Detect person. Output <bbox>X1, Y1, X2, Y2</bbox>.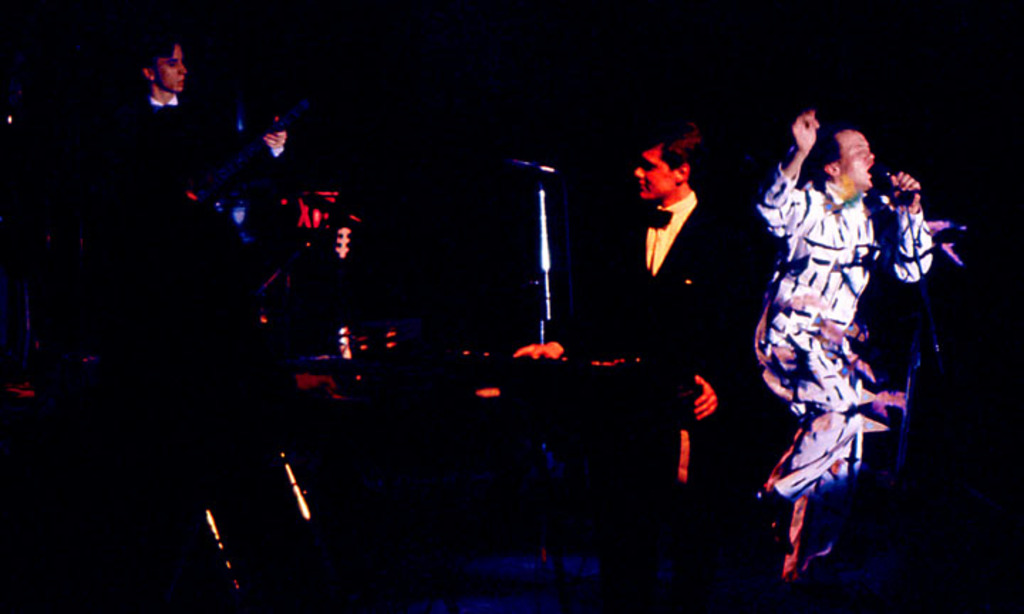
<bbox>505, 122, 759, 432</bbox>.
